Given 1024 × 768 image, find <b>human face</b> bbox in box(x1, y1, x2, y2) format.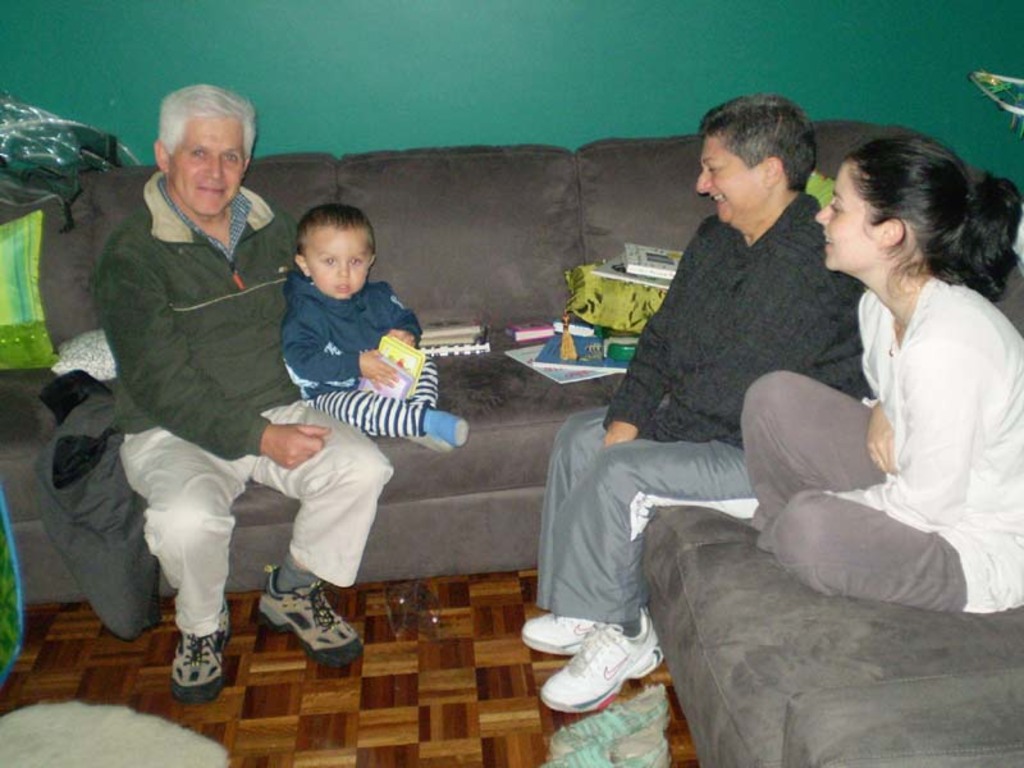
box(311, 228, 374, 302).
